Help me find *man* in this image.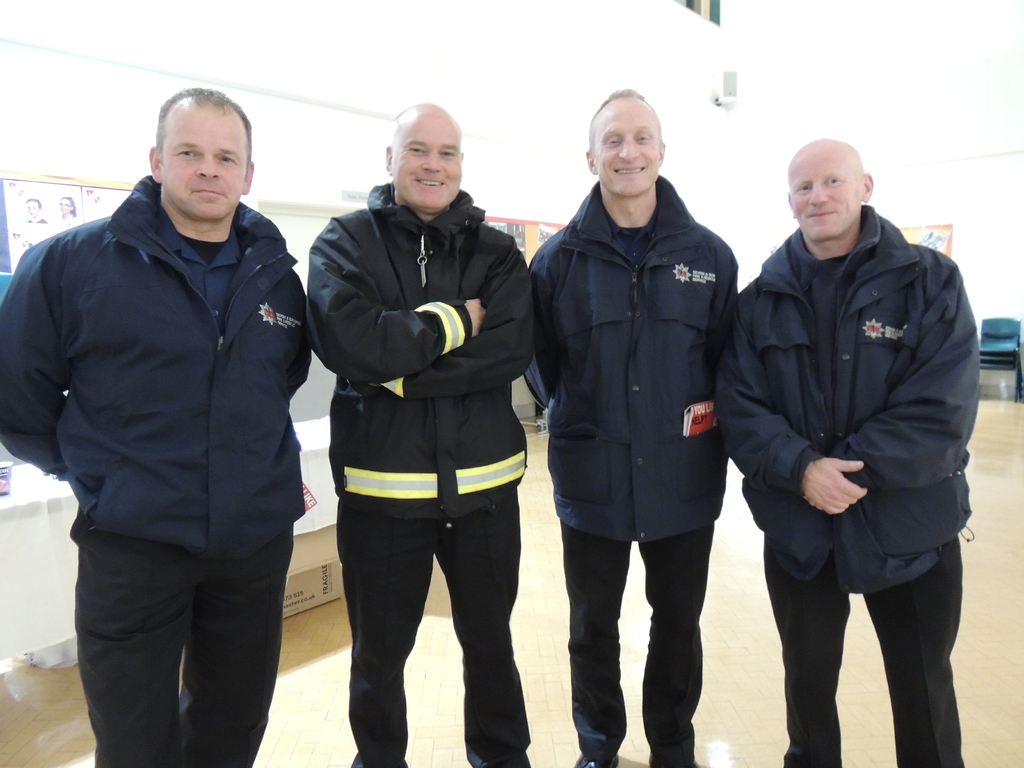
Found it: detection(708, 132, 975, 767).
